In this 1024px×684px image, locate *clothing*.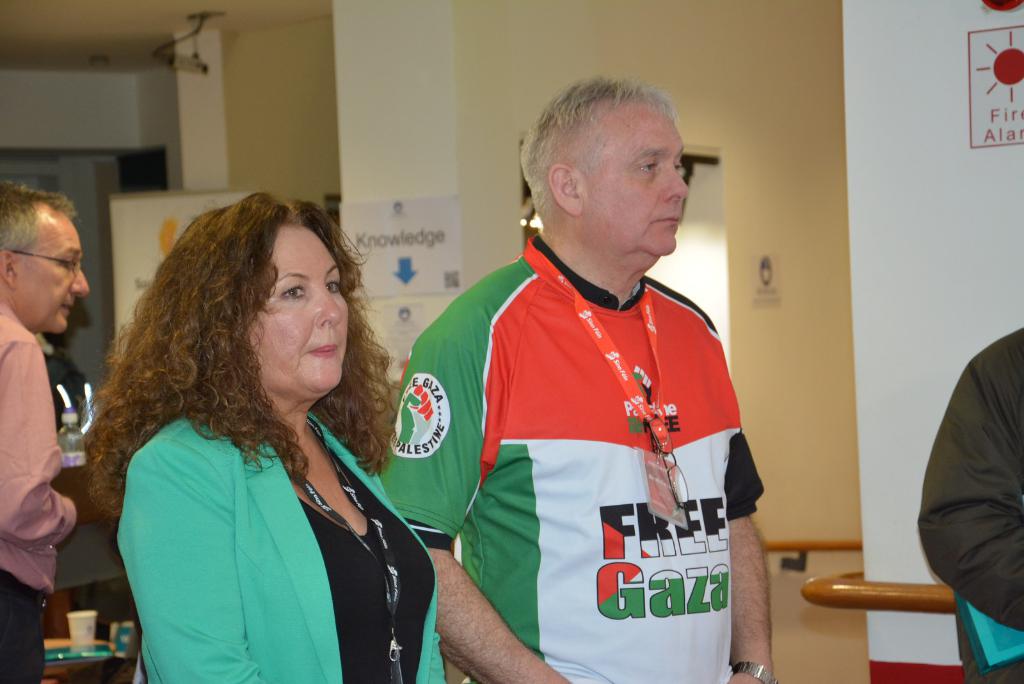
Bounding box: {"left": 908, "top": 319, "right": 1023, "bottom": 635}.
